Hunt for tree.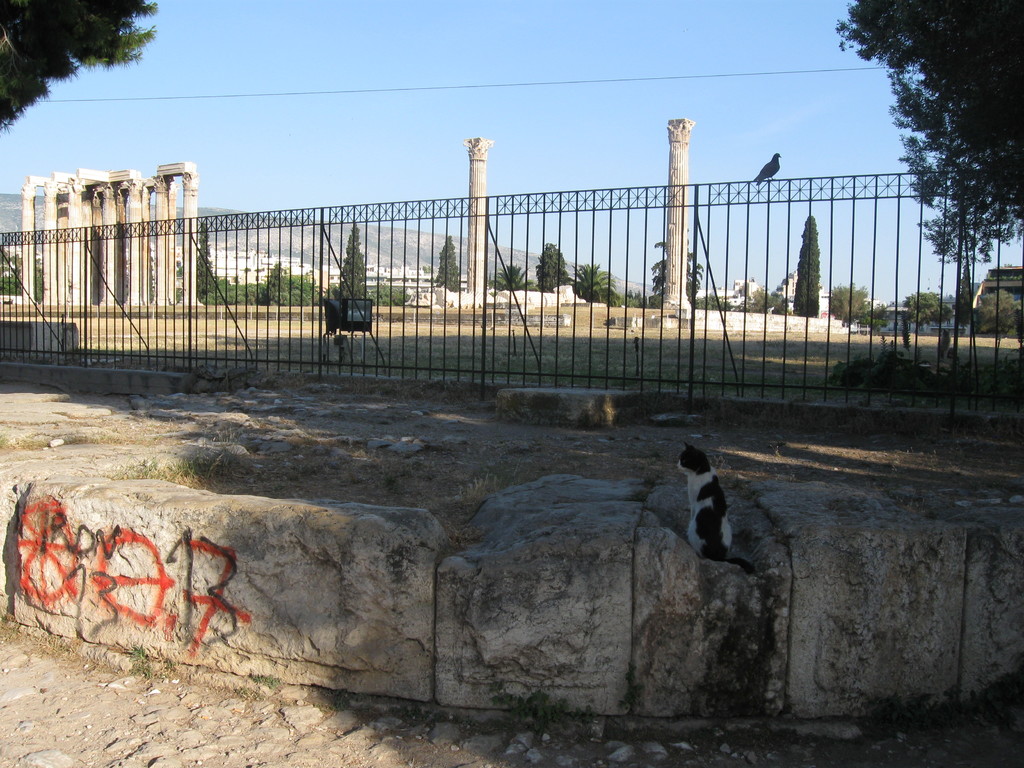
Hunted down at box(435, 234, 461, 303).
